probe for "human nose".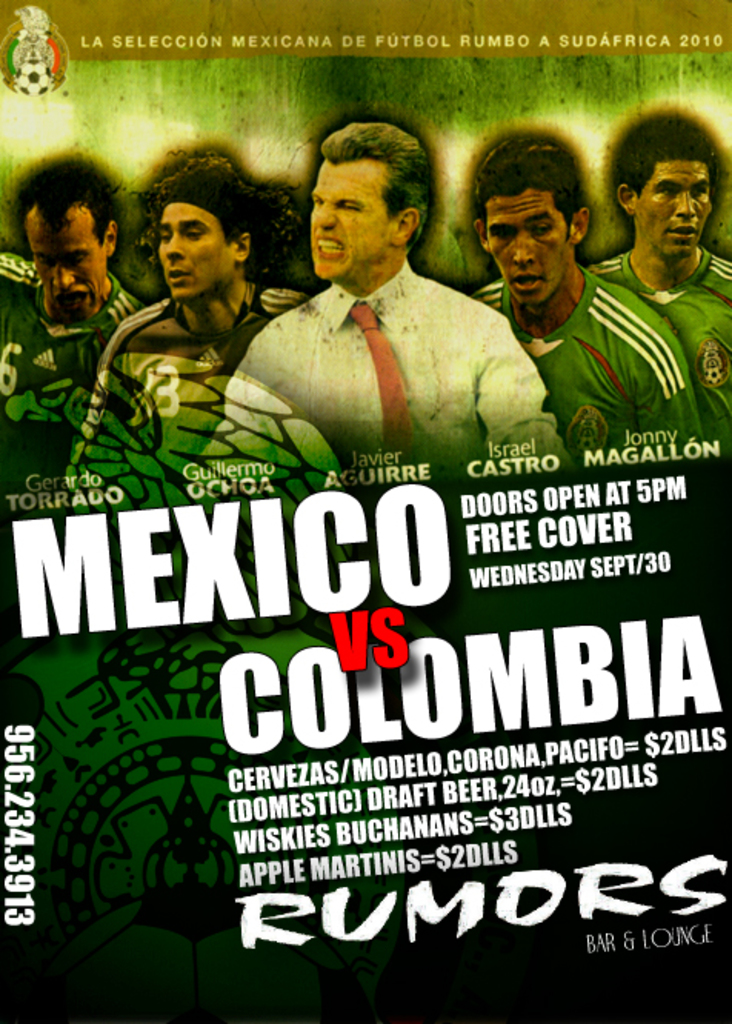
Probe result: x1=512 y1=237 x2=535 y2=266.
